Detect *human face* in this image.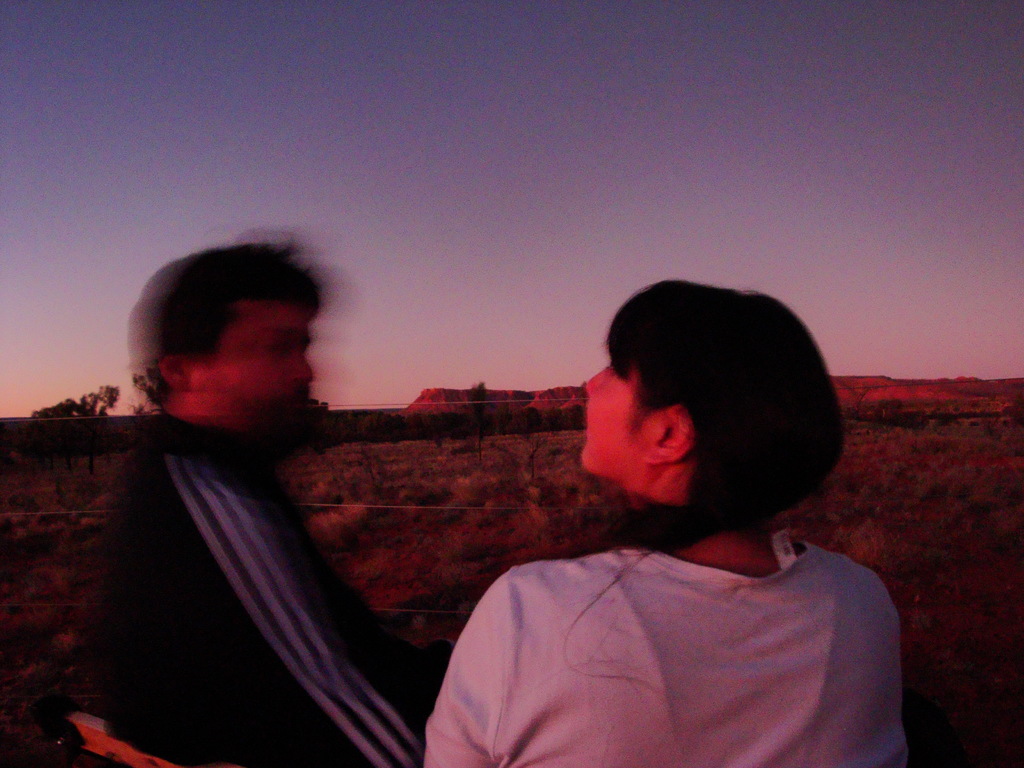
Detection: <bbox>575, 359, 666, 474</bbox>.
